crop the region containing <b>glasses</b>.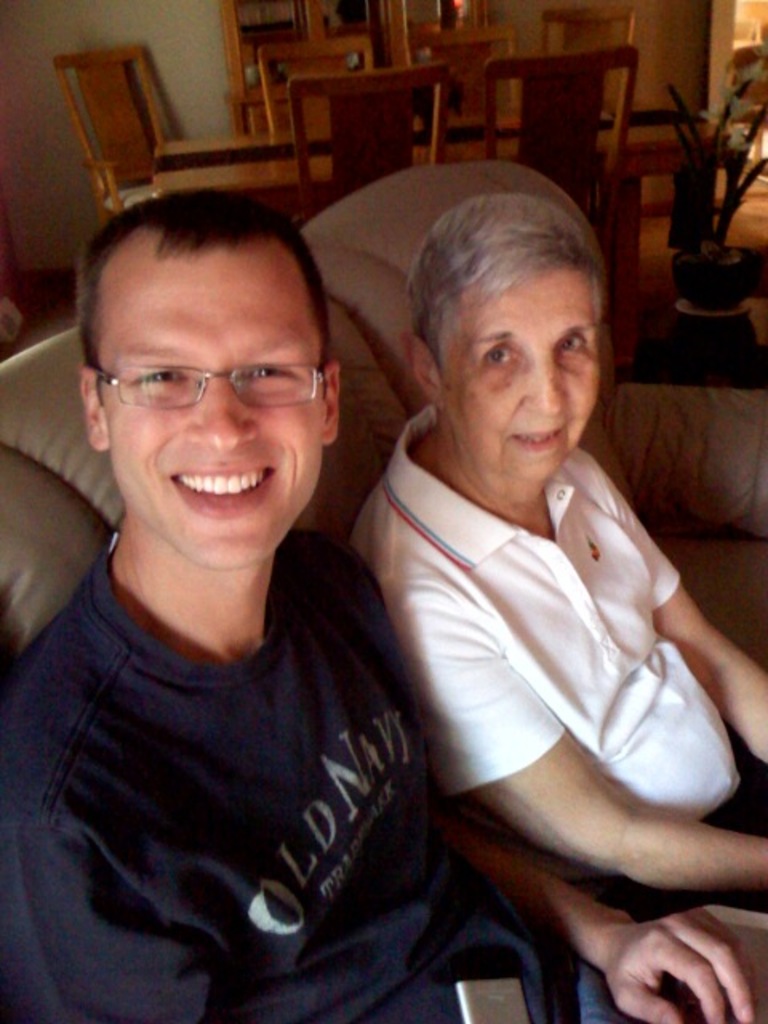
Crop region: x1=88 y1=333 x2=339 y2=418.
